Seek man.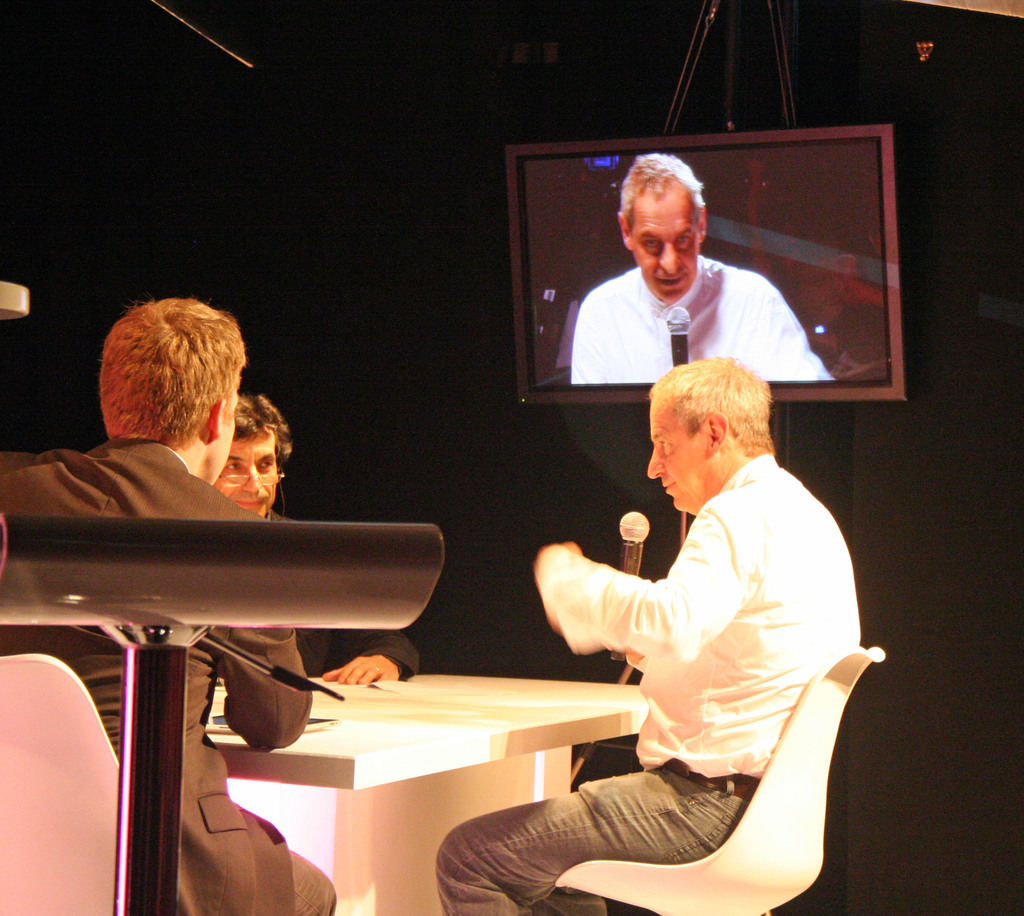
locate(435, 355, 860, 915).
